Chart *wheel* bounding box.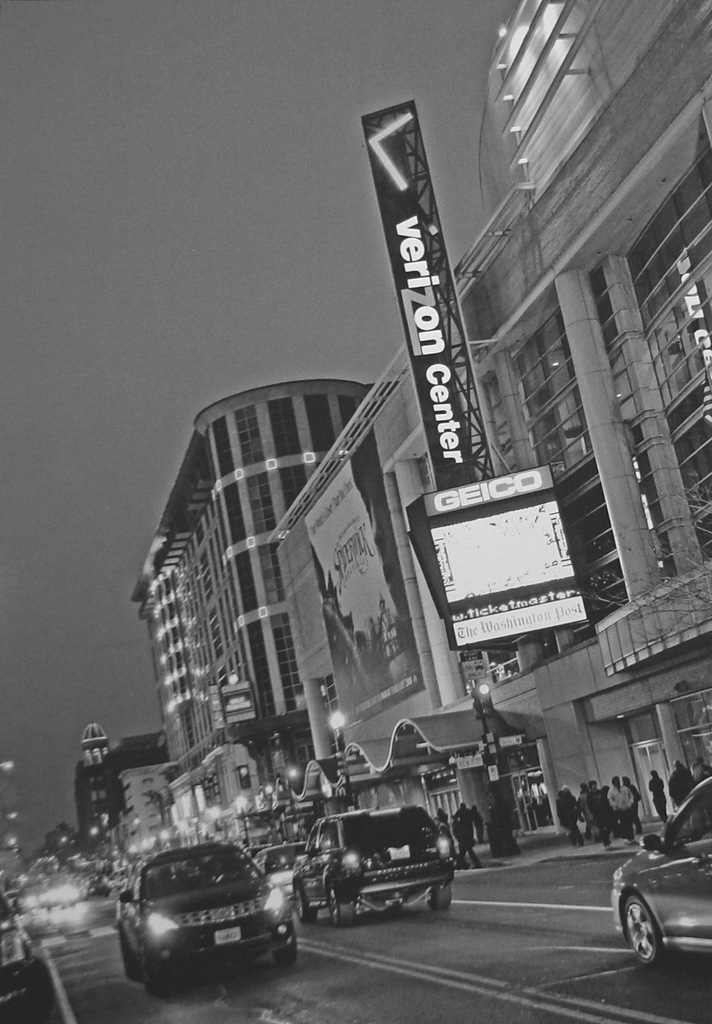
Charted: bbox(623, 879, 688, 970).
